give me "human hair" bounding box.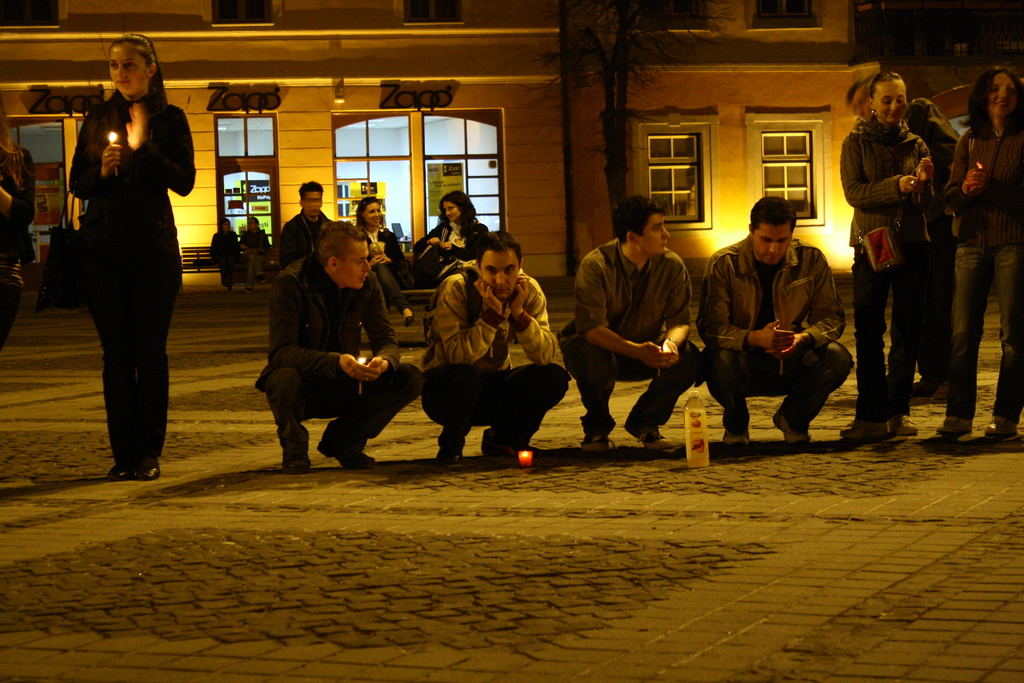
x1=81 y1=32 x2=168 y2=161.
